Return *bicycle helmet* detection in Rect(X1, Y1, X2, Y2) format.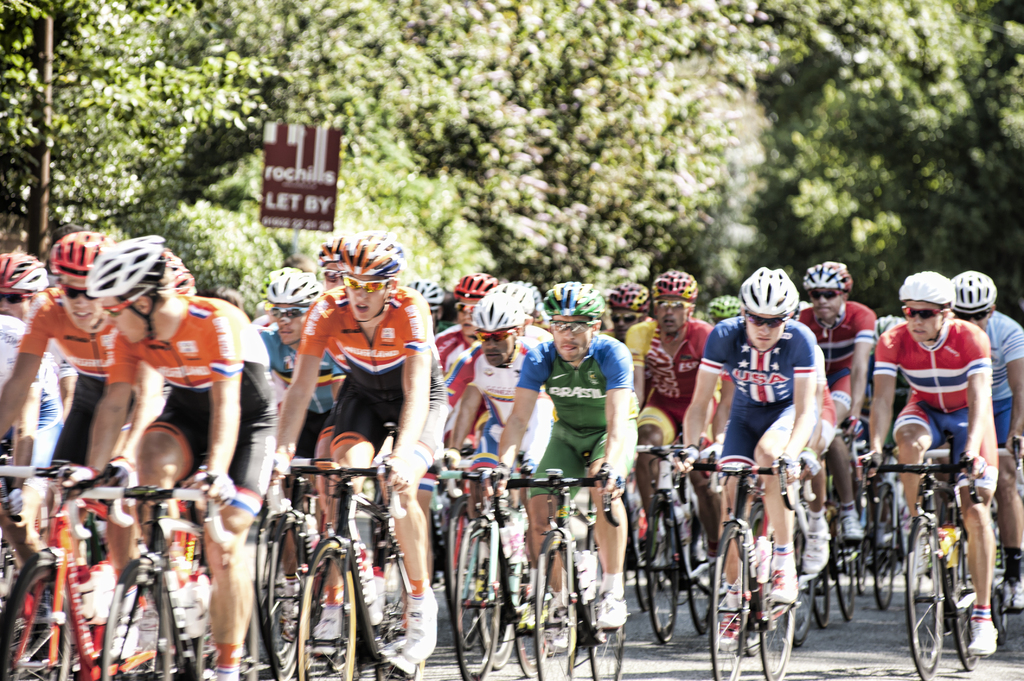
Rect(52, 232, 113, 284).
